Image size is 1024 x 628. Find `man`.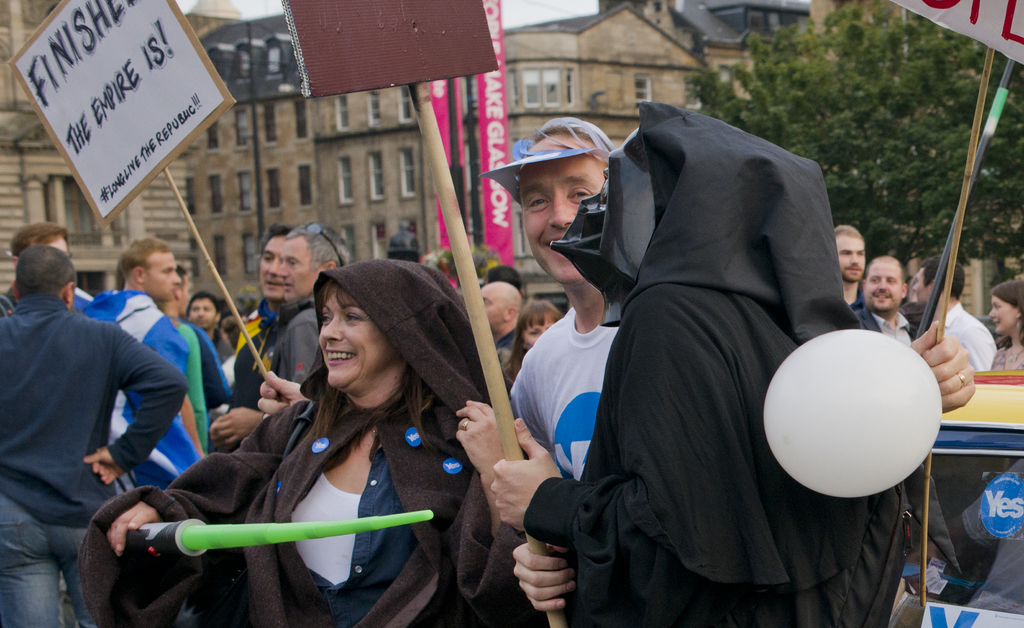
region(500, 120, 621, 627).
